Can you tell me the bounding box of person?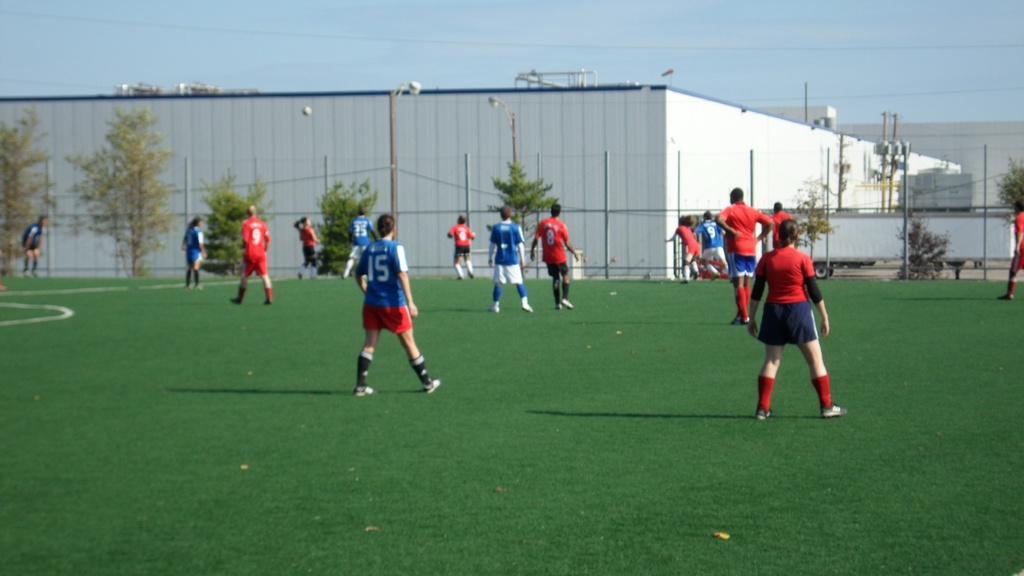
351,214,442,392.
